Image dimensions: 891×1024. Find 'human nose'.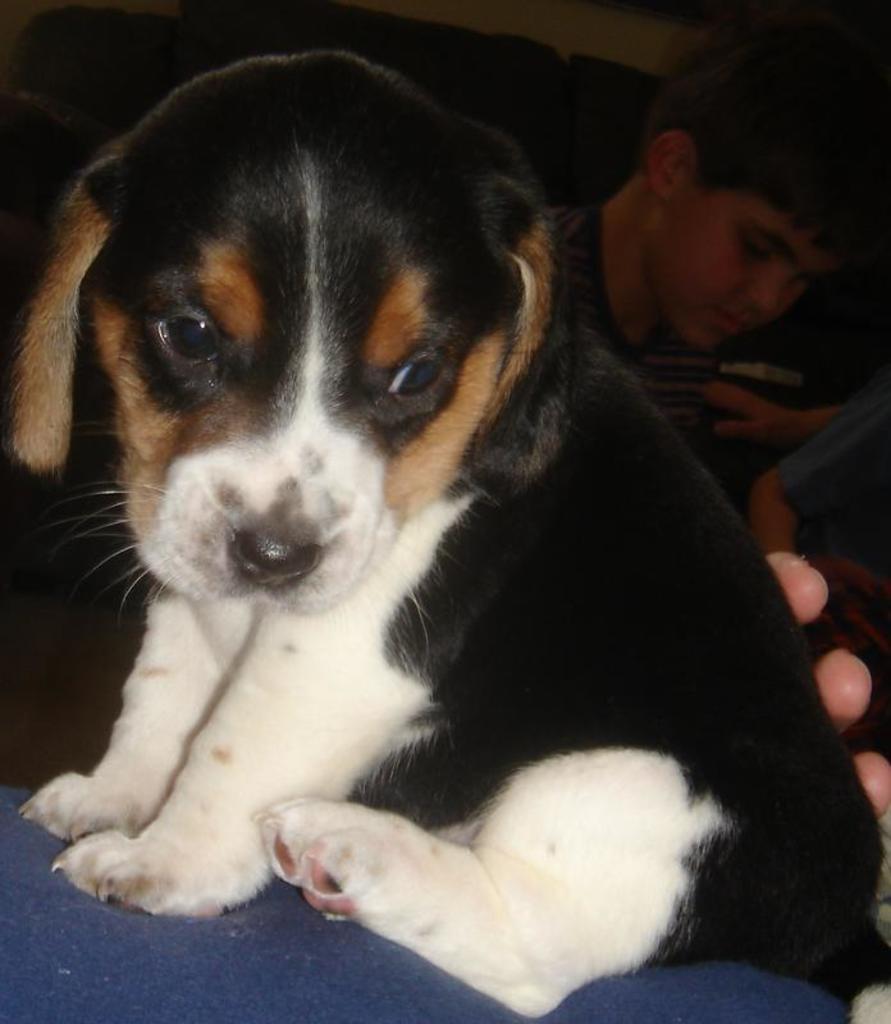
[740, 268, 786, 310].
